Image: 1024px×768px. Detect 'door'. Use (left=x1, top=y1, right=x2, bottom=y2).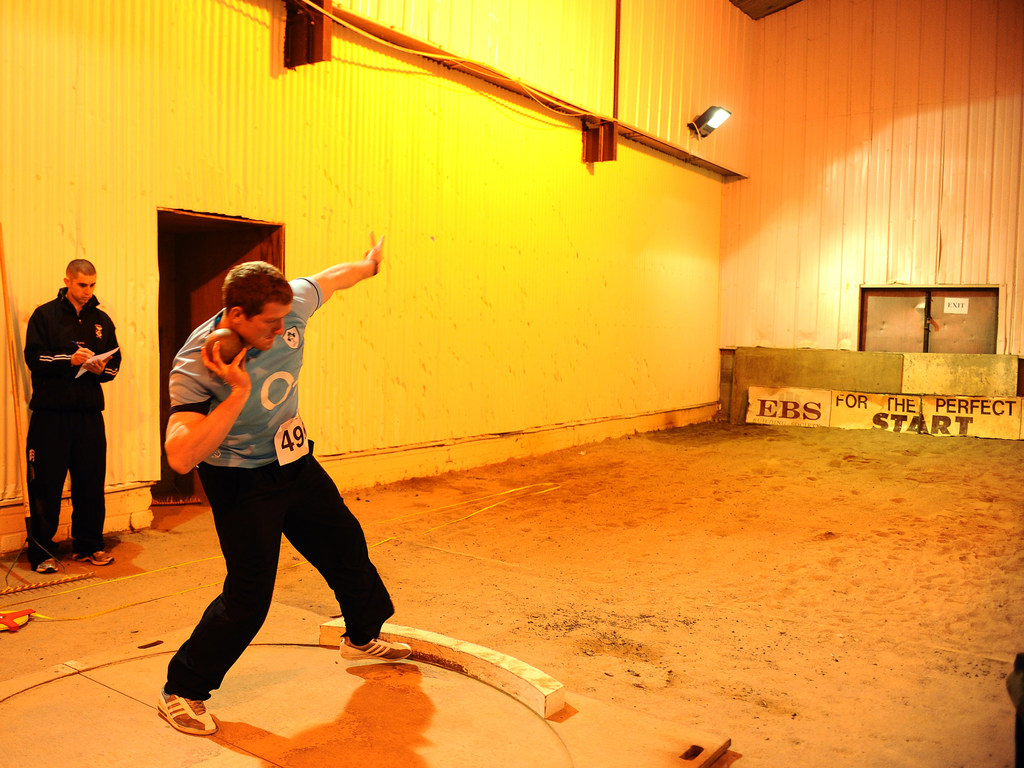
(left=923, top=289, right=993, bottom=357).
